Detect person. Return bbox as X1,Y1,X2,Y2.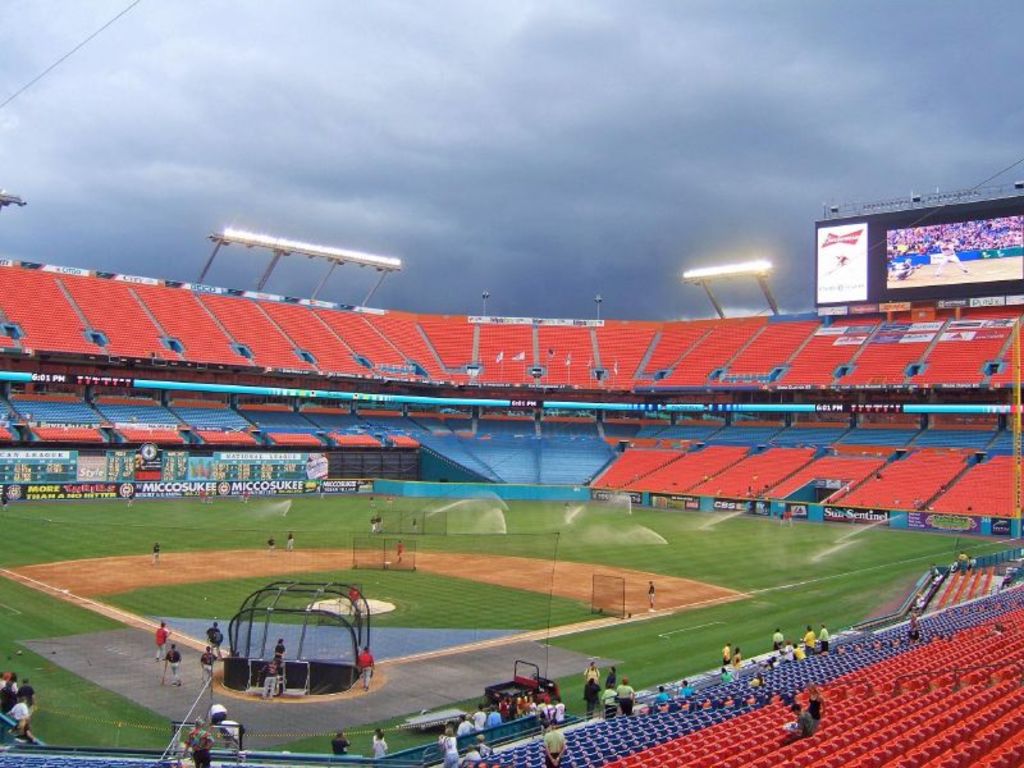
165,644,178,692.
